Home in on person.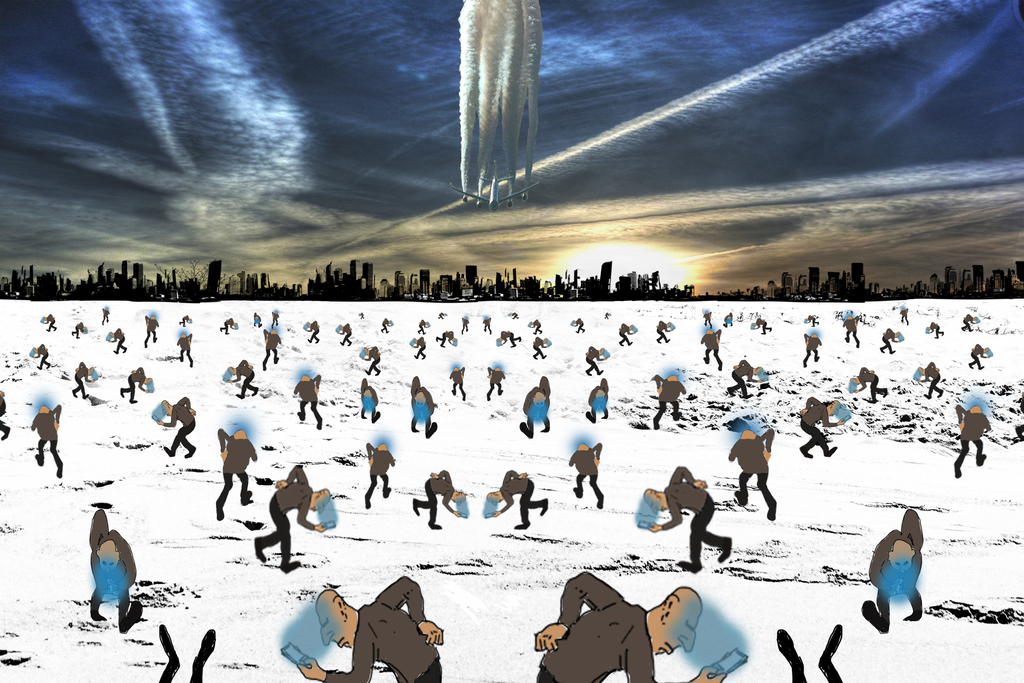
Homed in at <bbox>264, 329, 279, 375</bbox>.
